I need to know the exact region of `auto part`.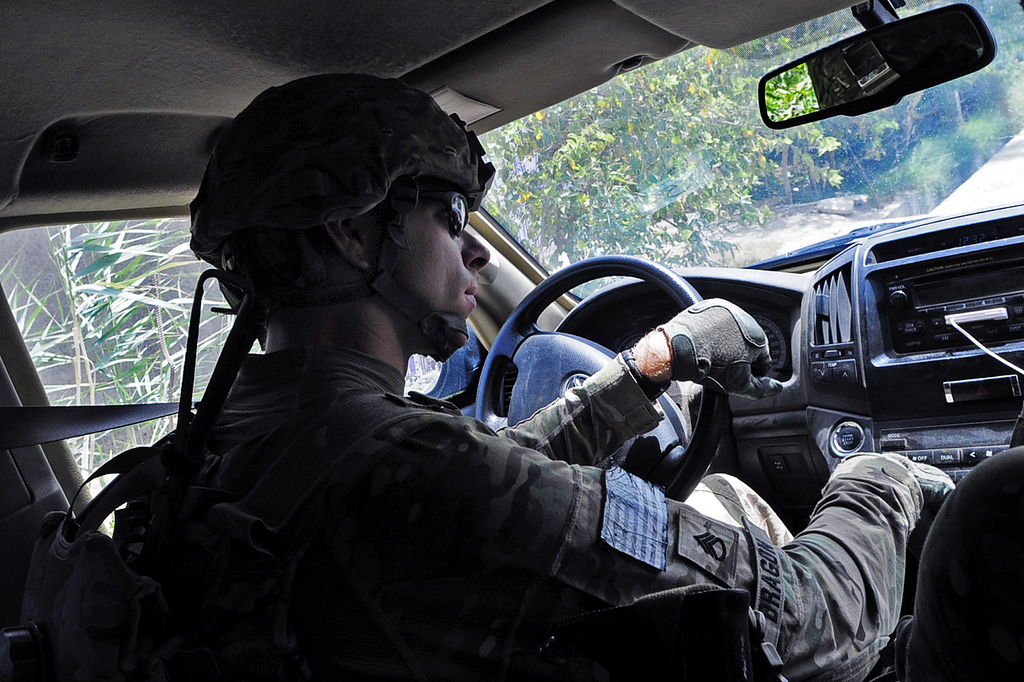
Region: 762/12/970/140.
